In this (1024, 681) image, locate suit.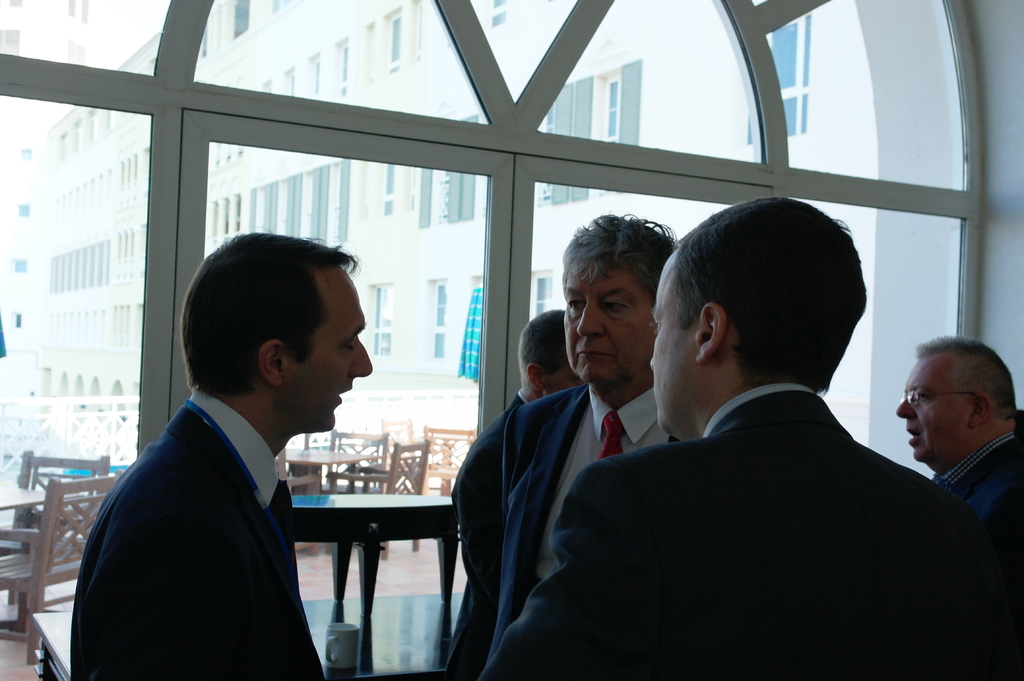
Bounding box: x1=41, y1=351, x2=412, y2=679.
